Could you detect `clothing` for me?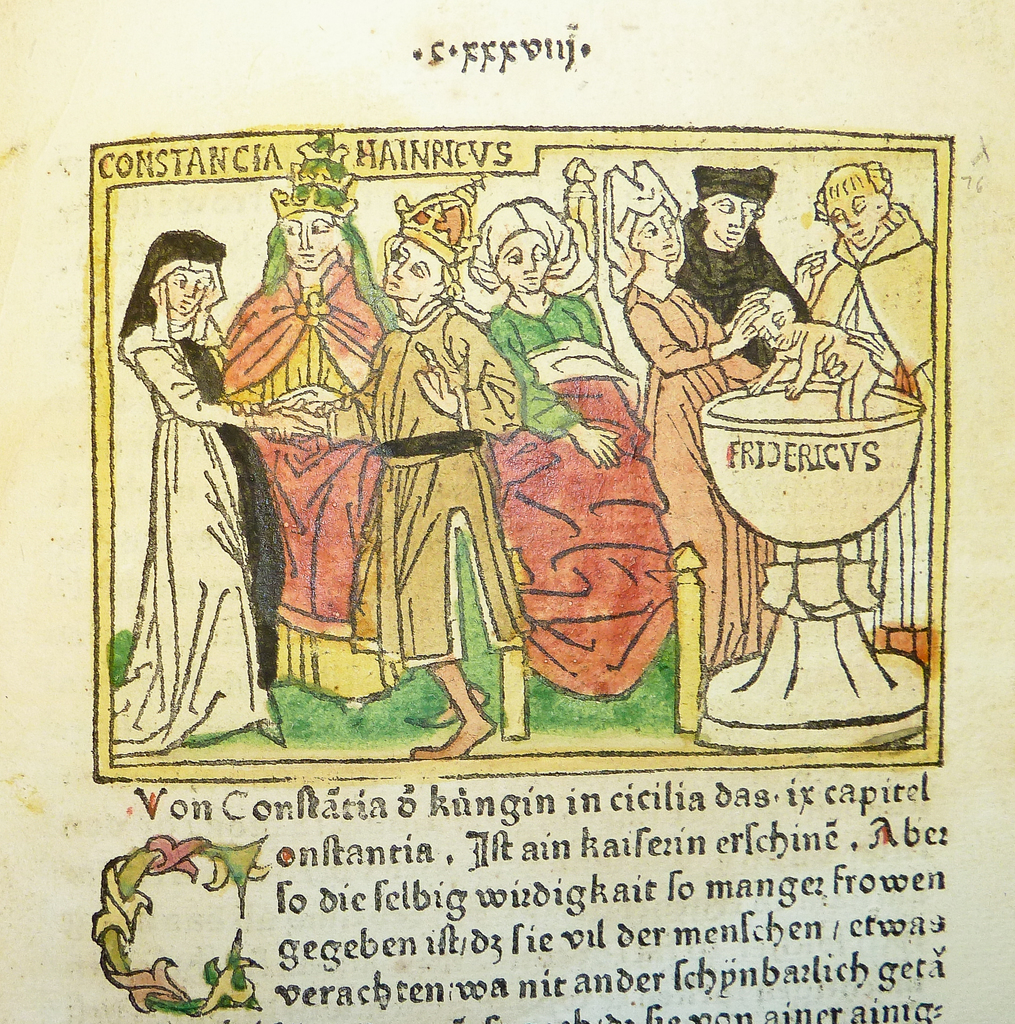
Detection result: box(664, 193, 815, 371).
